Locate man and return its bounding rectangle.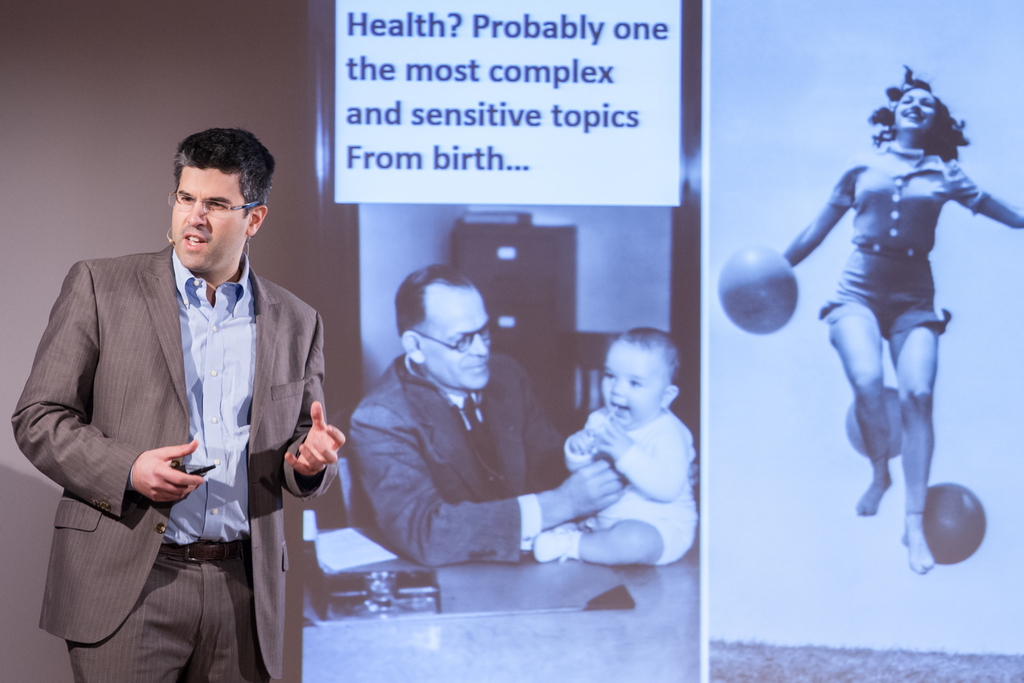
l=346, t=270, r=650, b=577.
